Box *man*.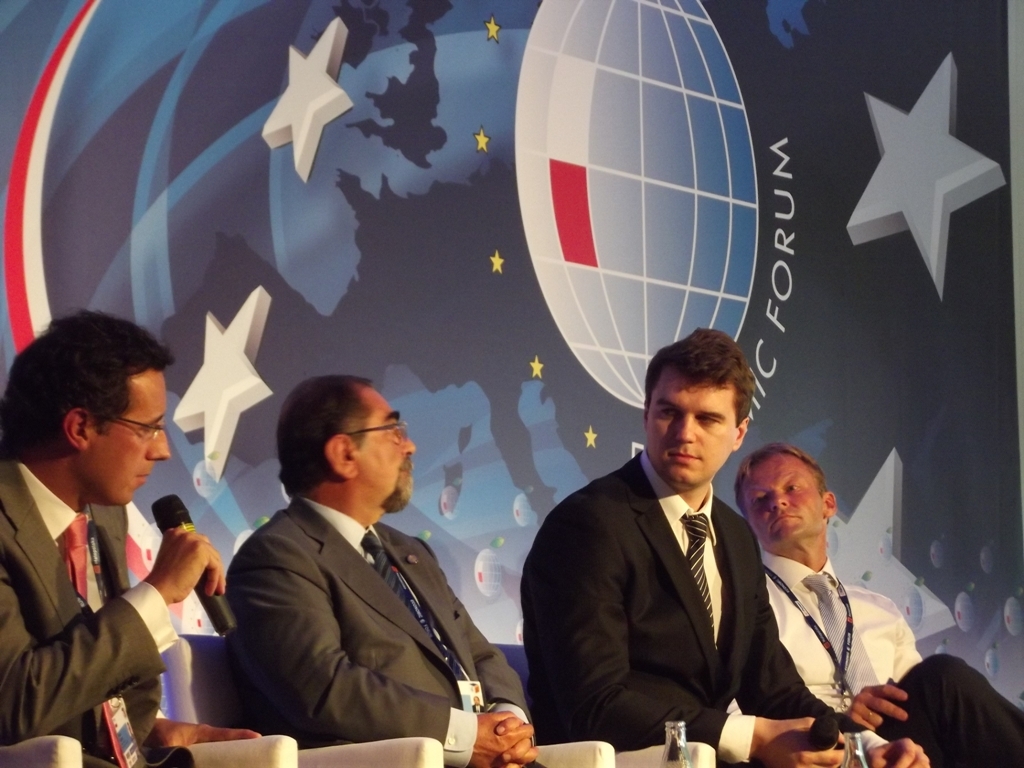
box=[520, 326, 930, 767].
